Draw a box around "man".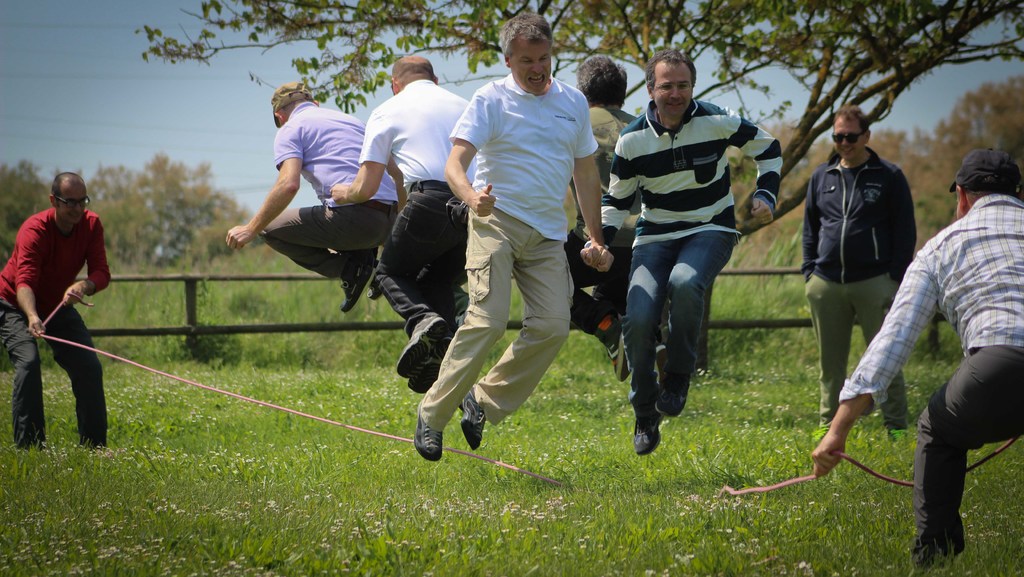
rect(801, 104, 926, 440).
